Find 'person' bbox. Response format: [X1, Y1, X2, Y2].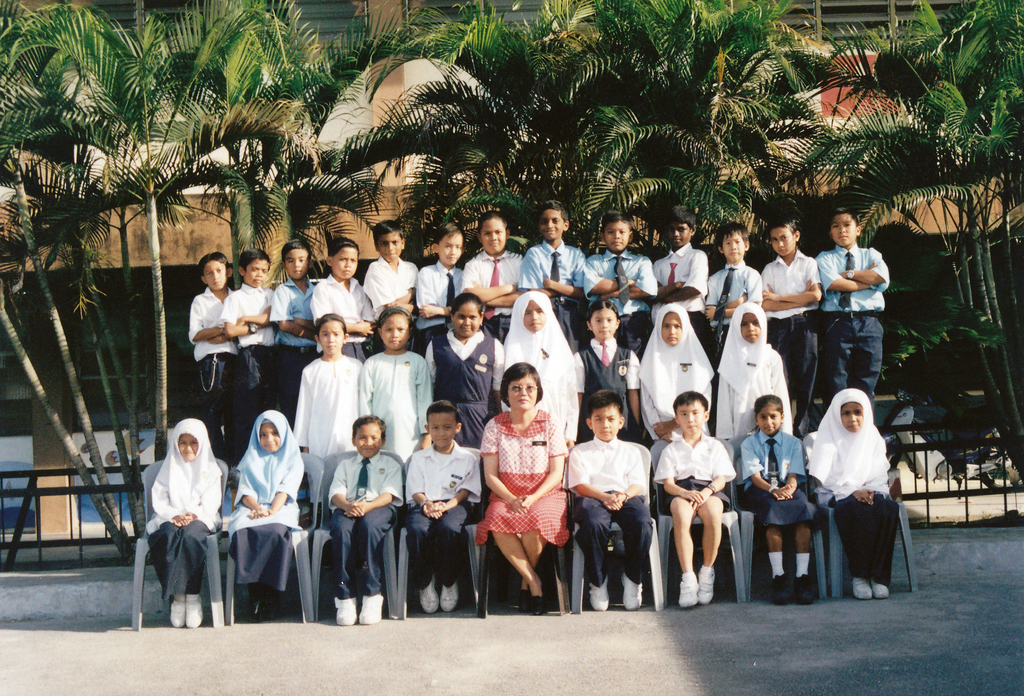
[296, 315, 367, 467].
